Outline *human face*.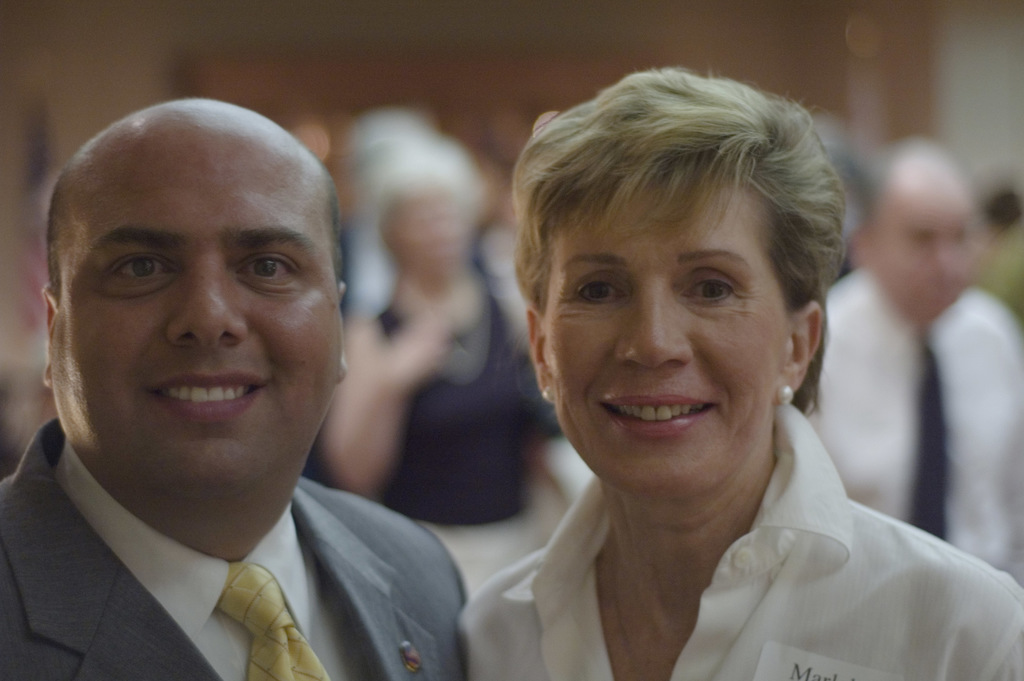
Outline: [x1=877, y1=173, x2=982, y2=343].
